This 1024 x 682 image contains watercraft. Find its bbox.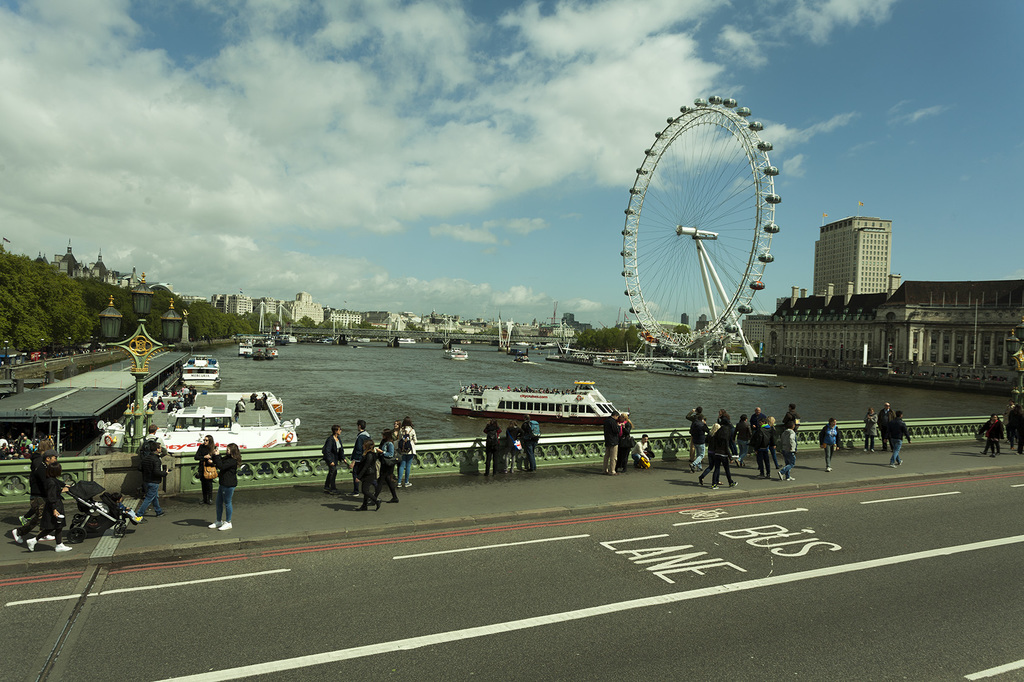
[x1=512, y1=356, x2=531, y2=367].
